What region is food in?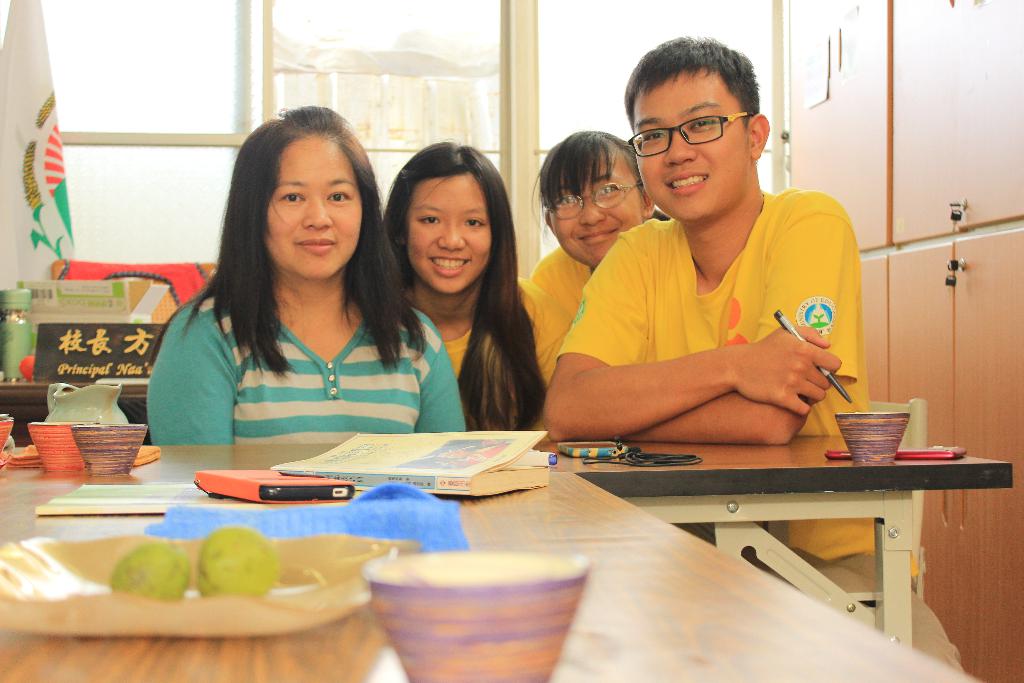
<bbox>191, 531, 279, 599</bbox>.
